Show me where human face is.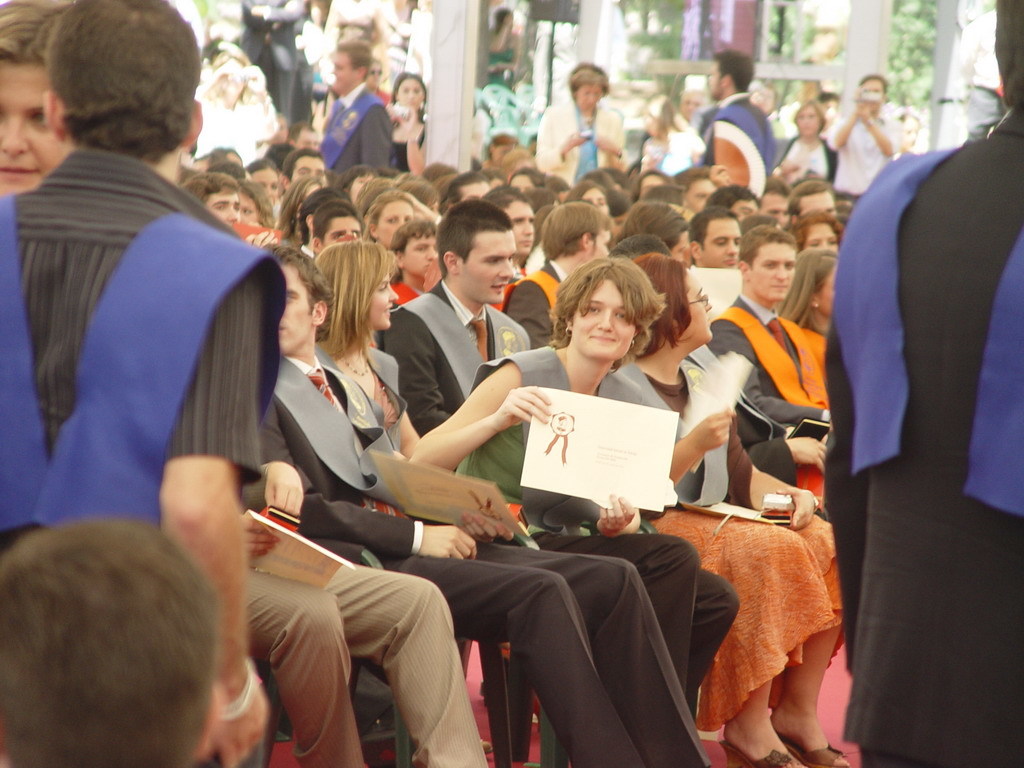
human face is at {"x1": 765, "y1": 191, "x2": 789, "y2": 223}.
